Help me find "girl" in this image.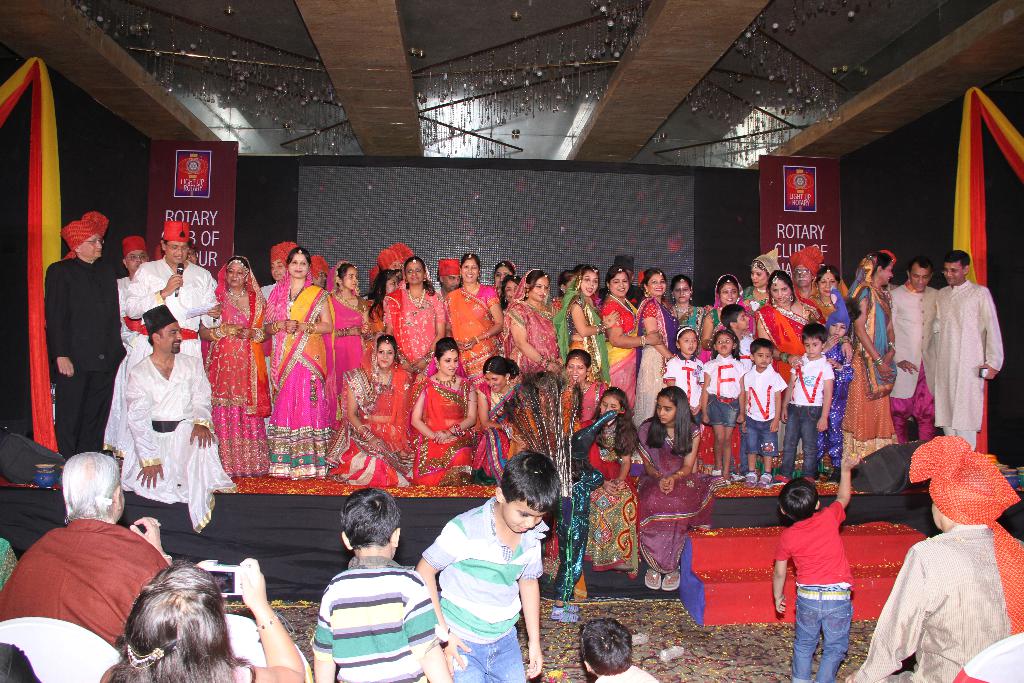
Found it: <box>410,338,484,478</box>.
